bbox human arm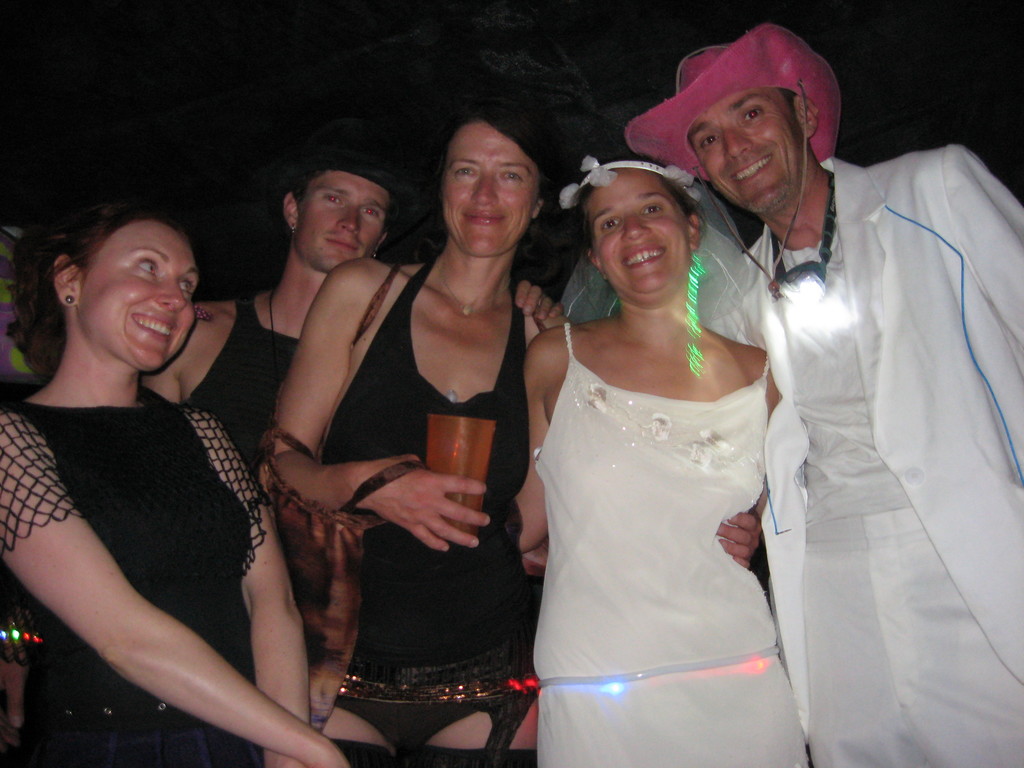
{"left": 933, "top": 140, "right": 1023, "bottom": 373}
